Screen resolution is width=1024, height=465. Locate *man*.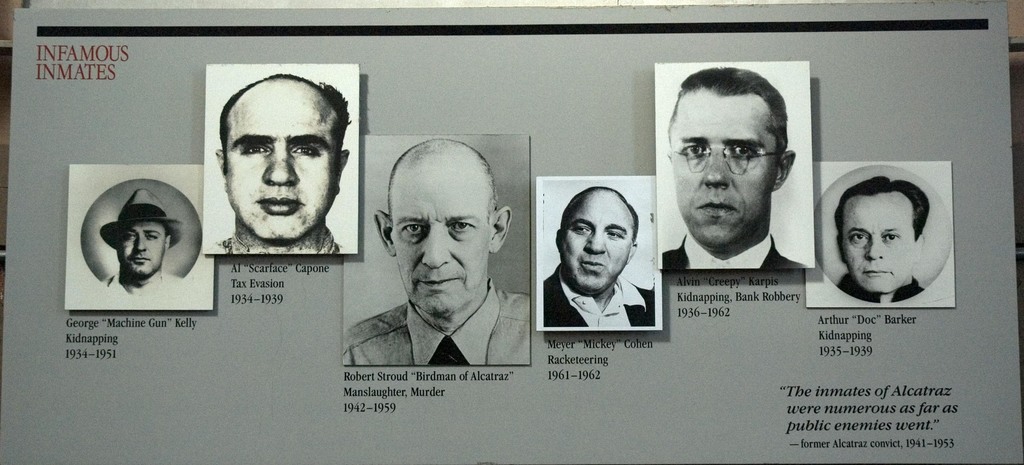
bbox=[662, 62, 810, 278].
